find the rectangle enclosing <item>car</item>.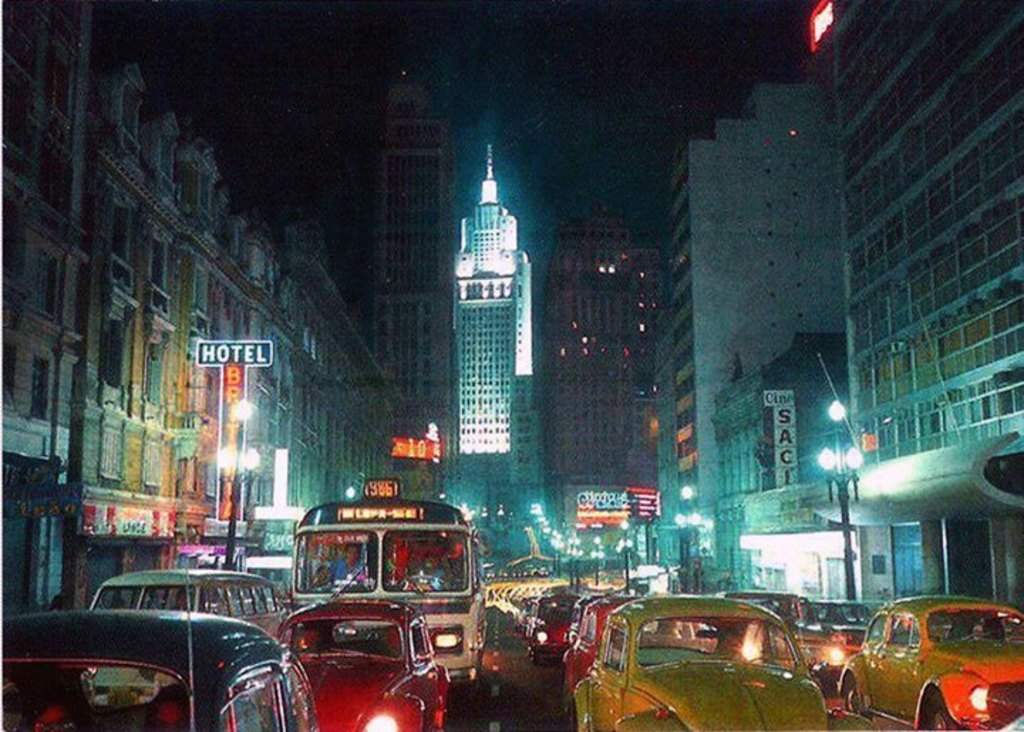
{"x1": 0, "y1": 557, "x2": 316, "y2": 731}.
